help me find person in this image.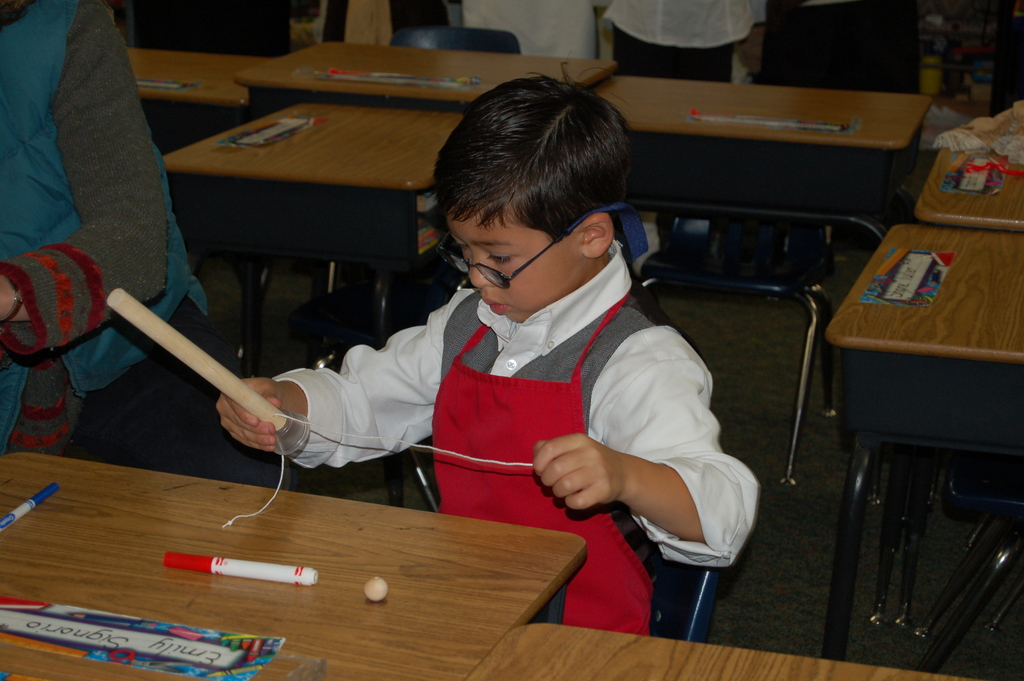
Found it: {"left": 217, "top": 69, "right": 758, "bottom": 635}.
